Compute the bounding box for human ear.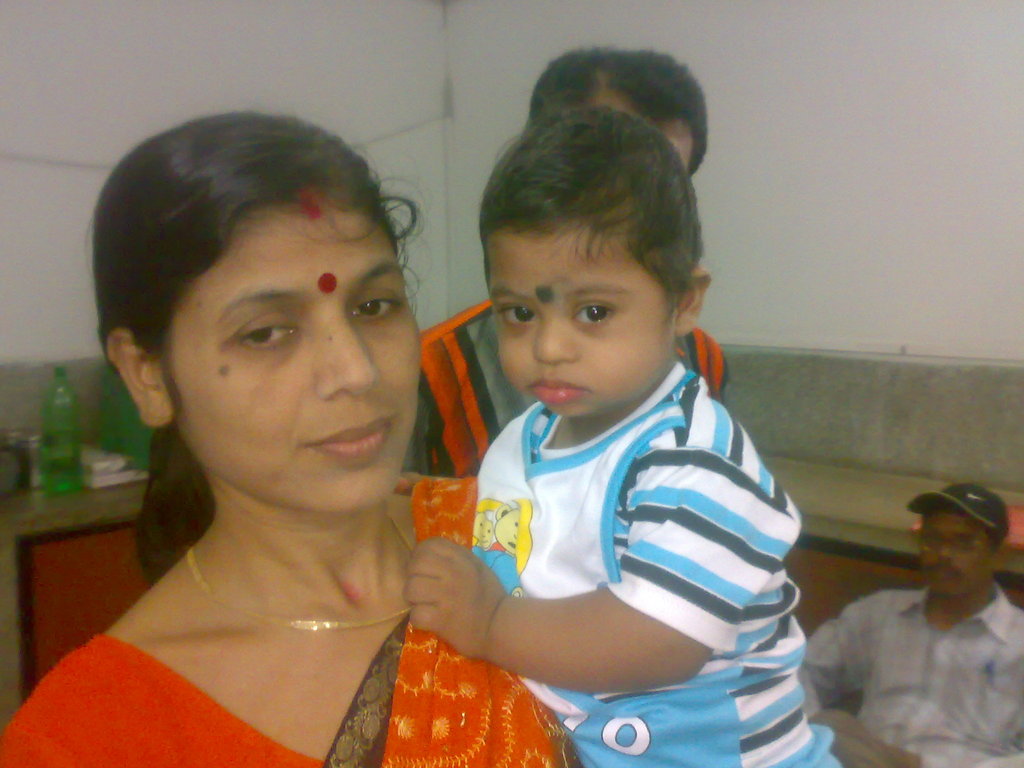
676,270,710,338.
